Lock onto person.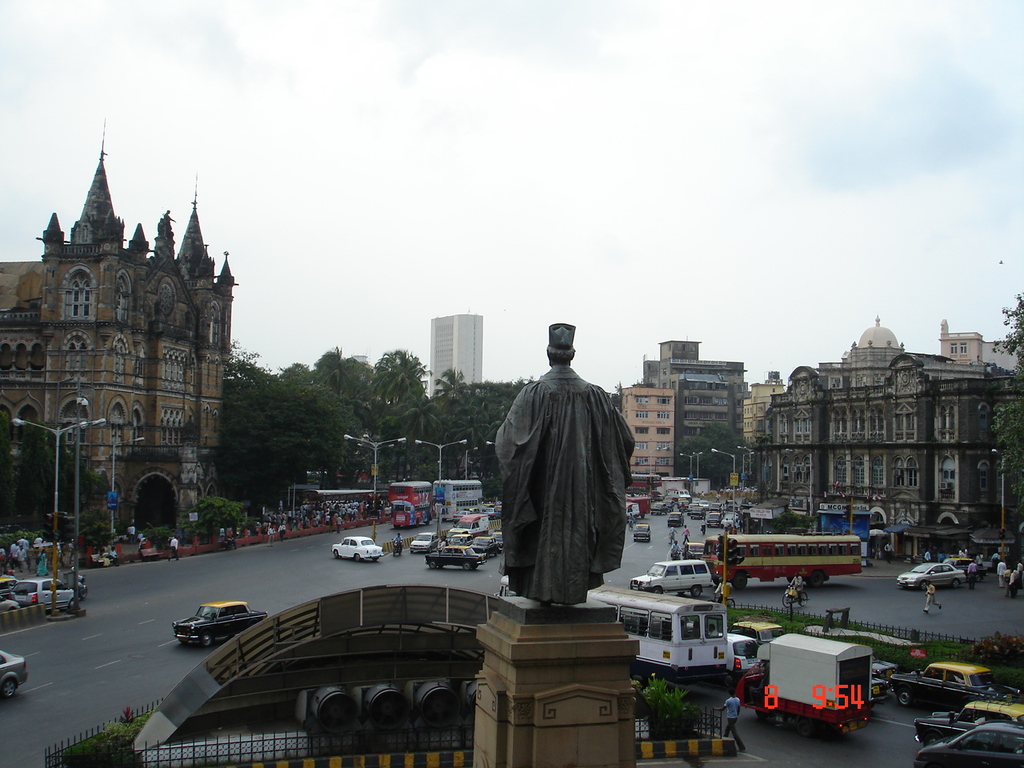
Locked: x1=392 y1=530 x2=406 y2=546.
